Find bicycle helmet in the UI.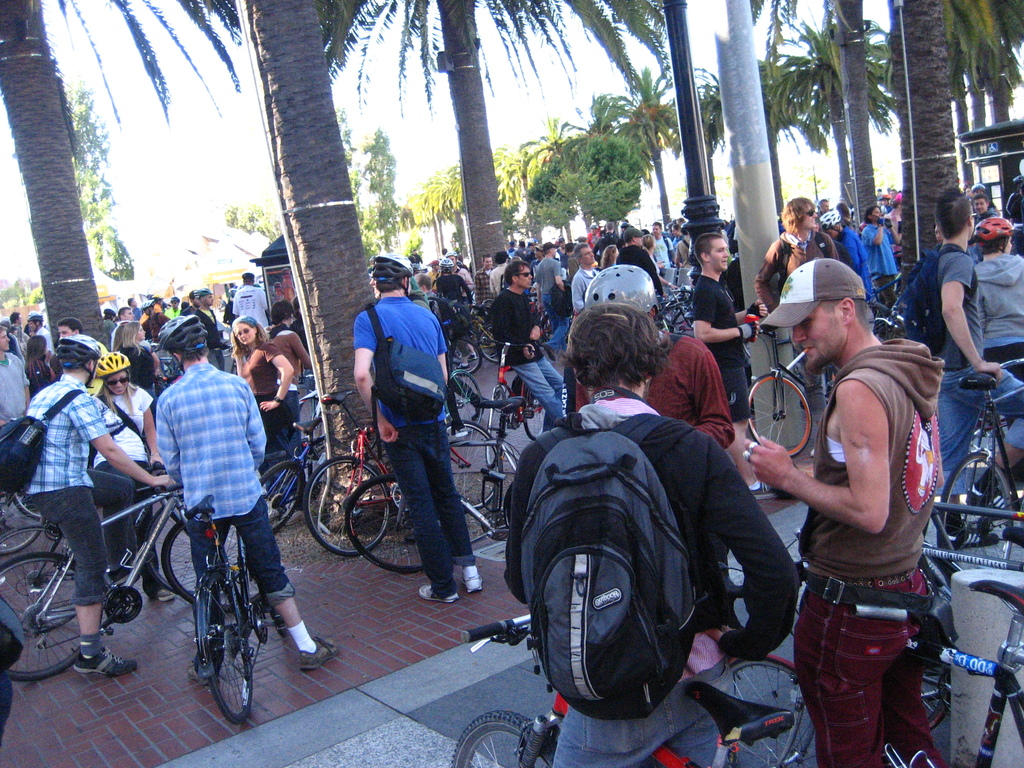
UI element at 596 266 655 323.
